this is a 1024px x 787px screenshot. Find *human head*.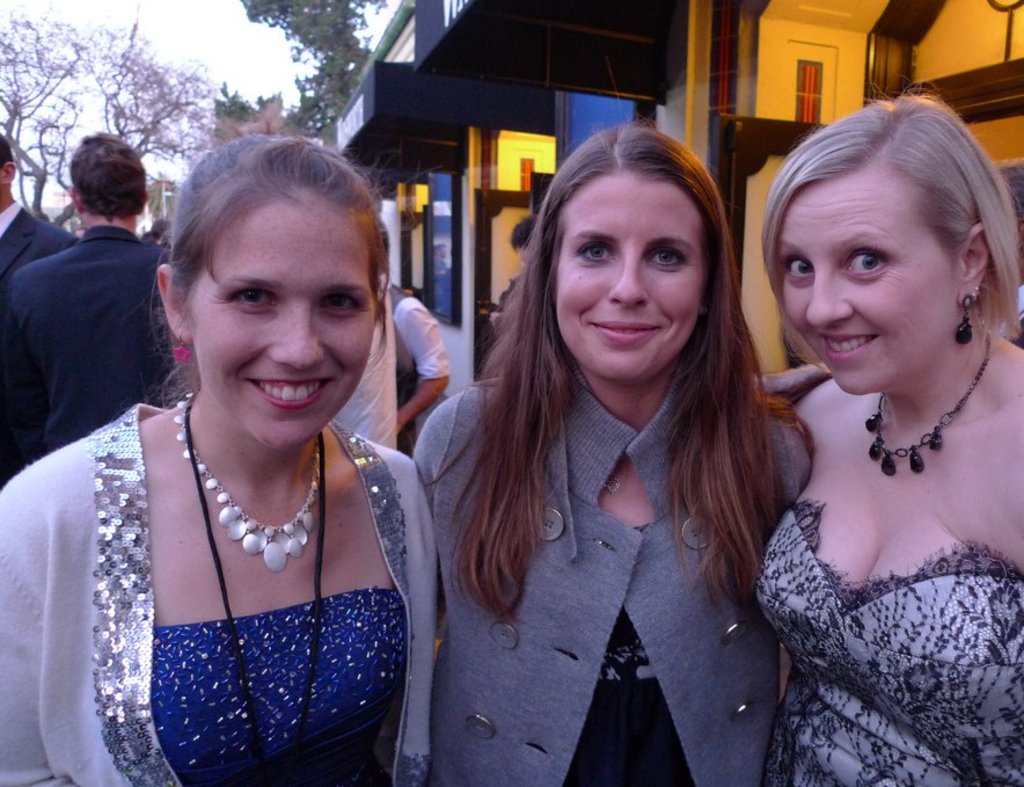
Bounding box: 0,129,22,192.
